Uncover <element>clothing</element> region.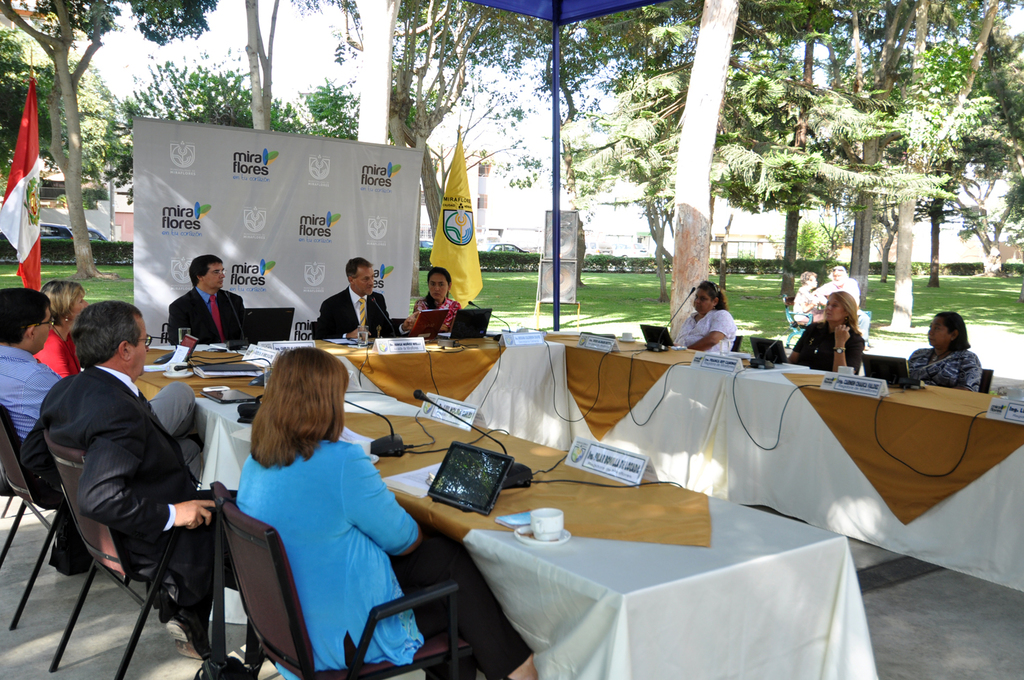
Uncovered: (x1=790, y1=290, x2=817, y2=328).
